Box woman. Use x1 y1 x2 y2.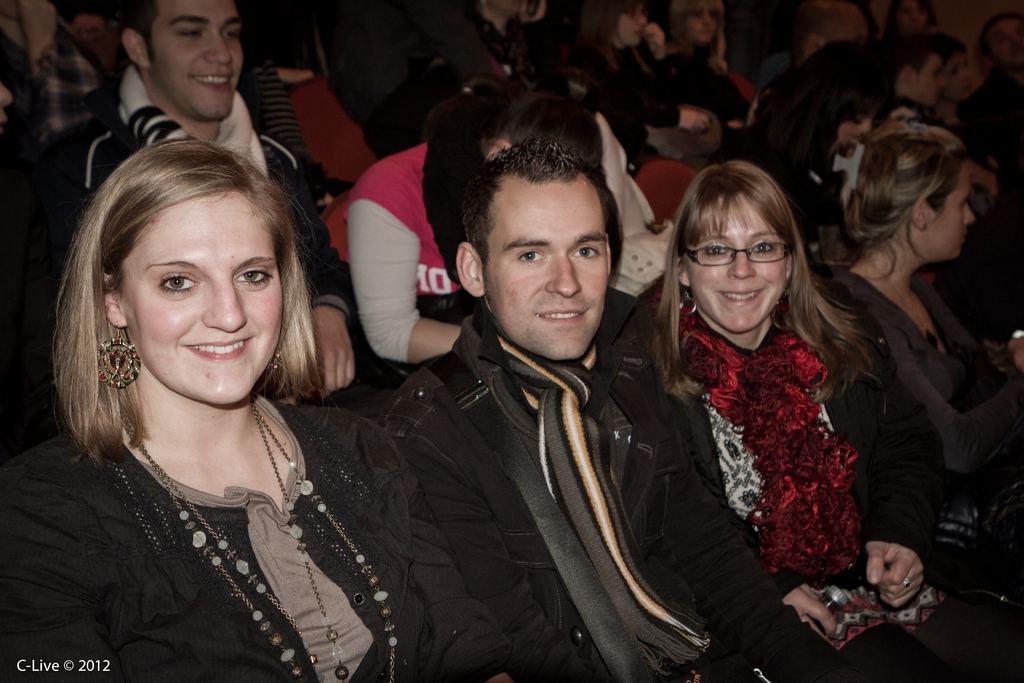
26 113 448 682.
